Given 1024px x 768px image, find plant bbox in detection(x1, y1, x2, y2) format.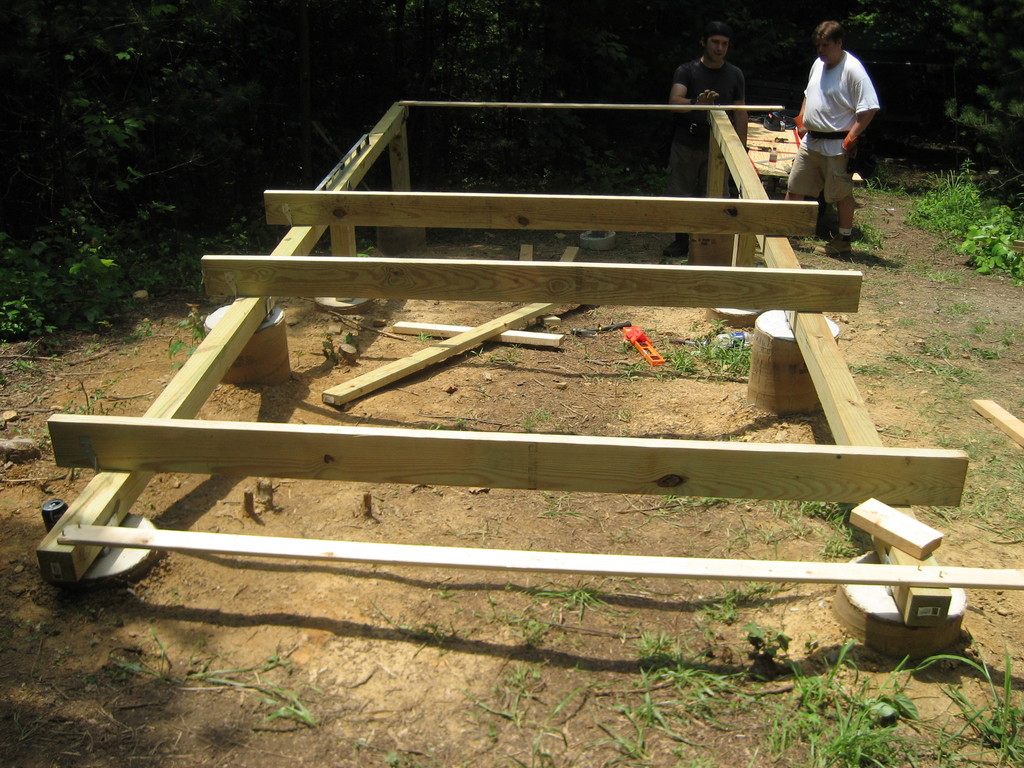
detection(490, 340, 523, 365).
